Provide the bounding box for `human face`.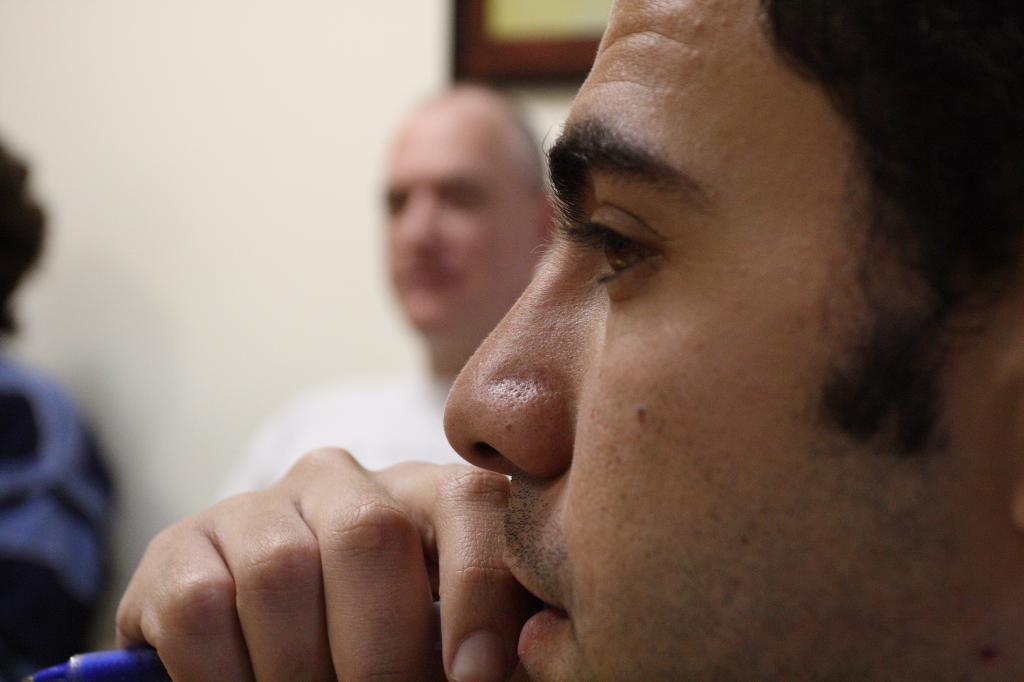
bbox=(439, 0, 1013, 681).
